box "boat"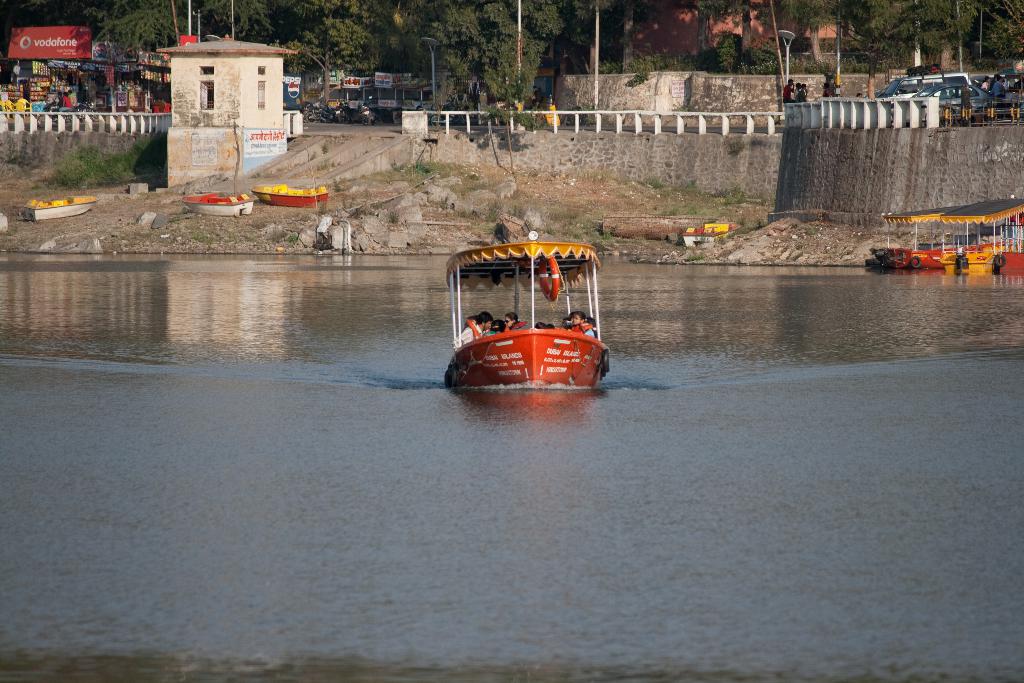
{"left": 680, "top": 215, "right": 732, "bottom": 247}
